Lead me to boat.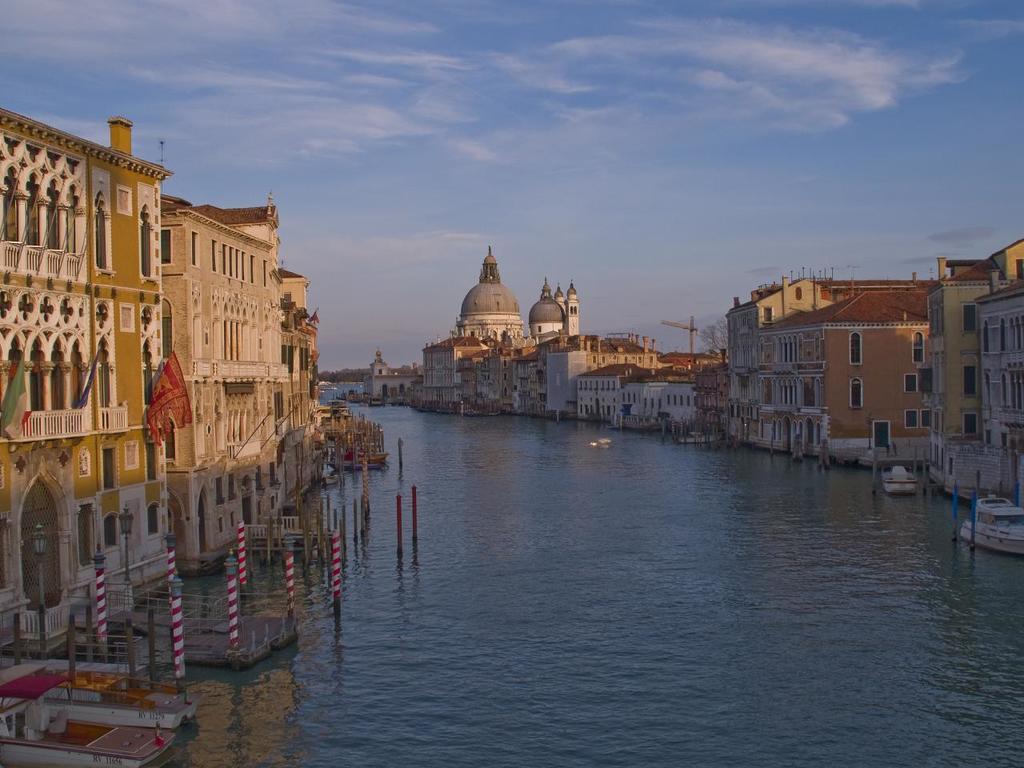
Lead to 876, 458, 926, 500.
